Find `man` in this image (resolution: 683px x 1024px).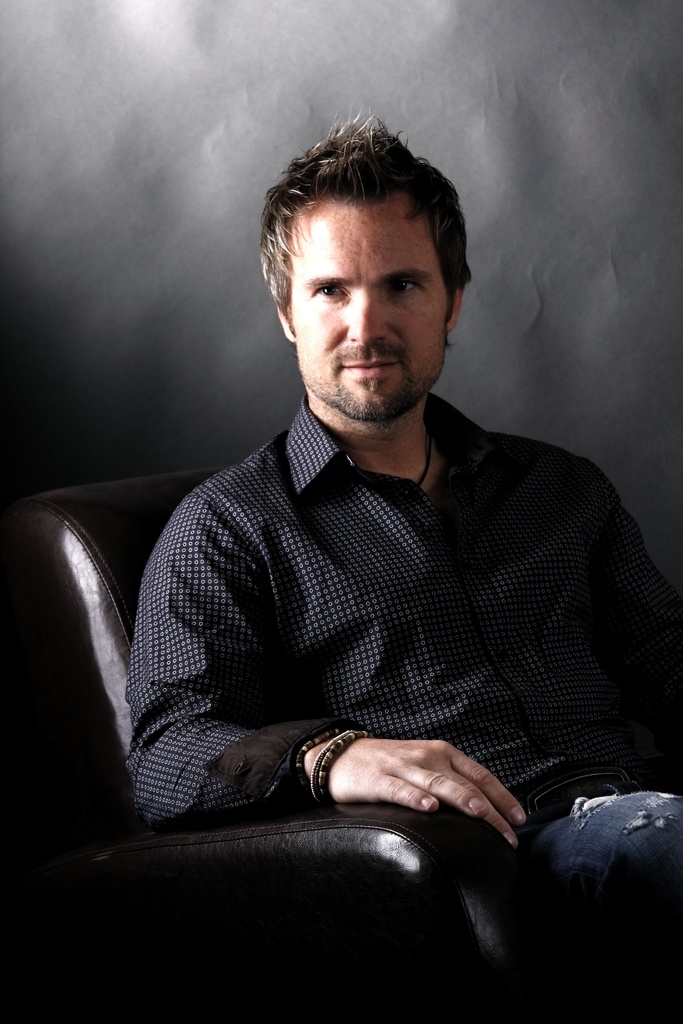
(119, 111, 682, 964).
